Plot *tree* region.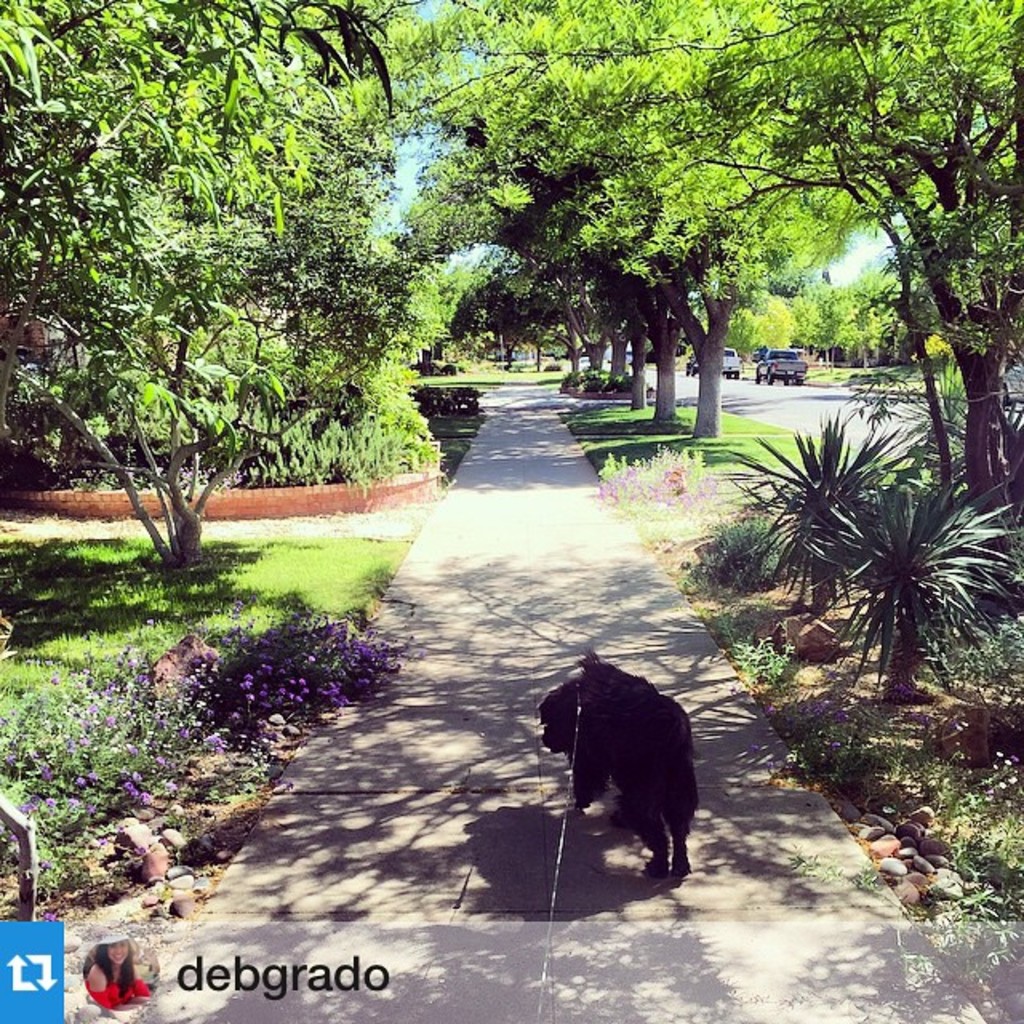
Plotted at x1=760, y1=472, x2=1022, y2=699.
